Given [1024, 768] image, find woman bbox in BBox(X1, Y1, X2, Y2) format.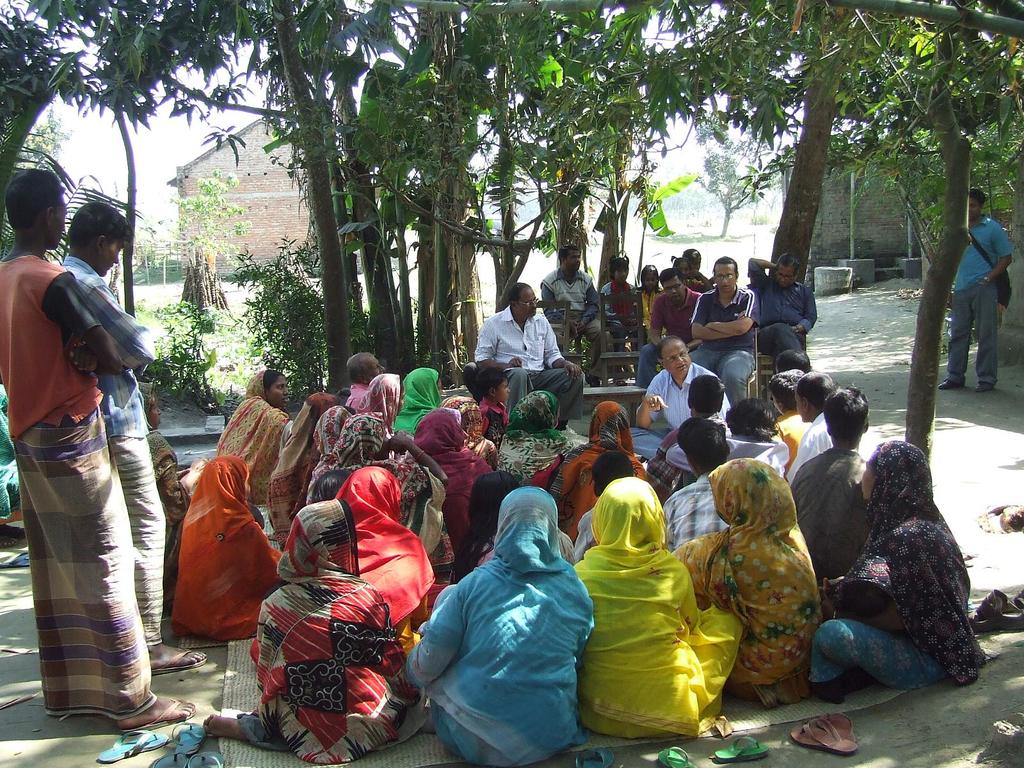
BBox(172, 455, 289, 650).
